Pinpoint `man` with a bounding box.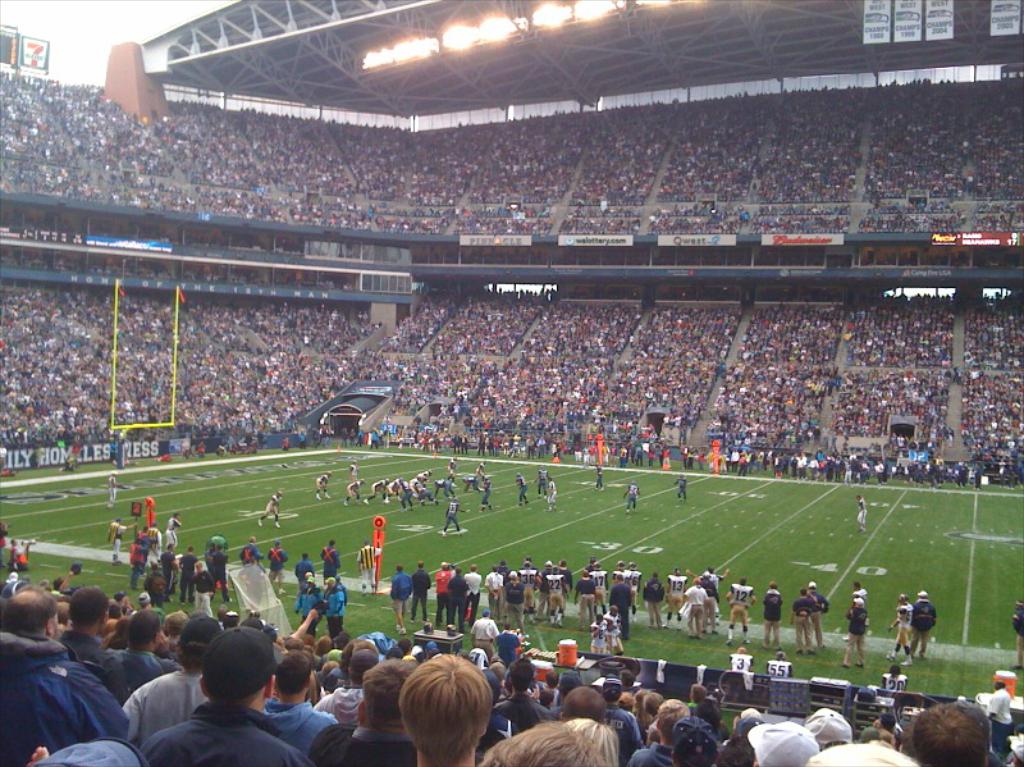
rect(675, 474, 687, 502).
